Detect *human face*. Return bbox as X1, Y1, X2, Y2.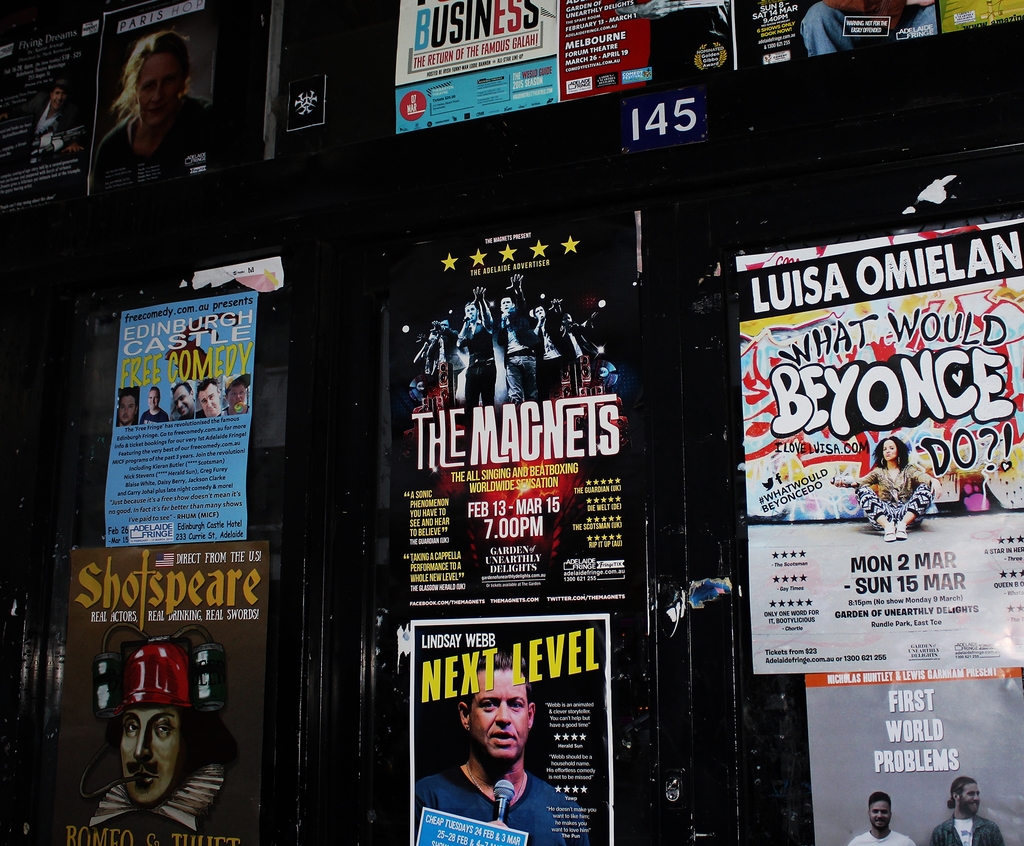
468, 670, 529, 761.
